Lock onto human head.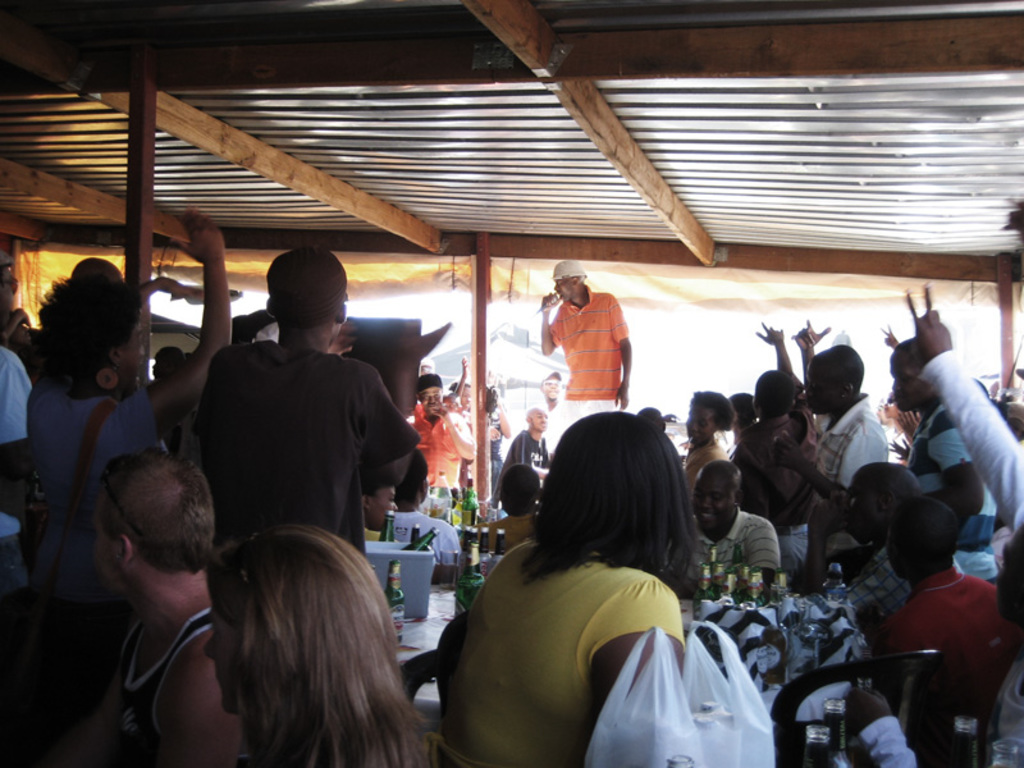
Locked: Rect(886, 500, 964, 582).
